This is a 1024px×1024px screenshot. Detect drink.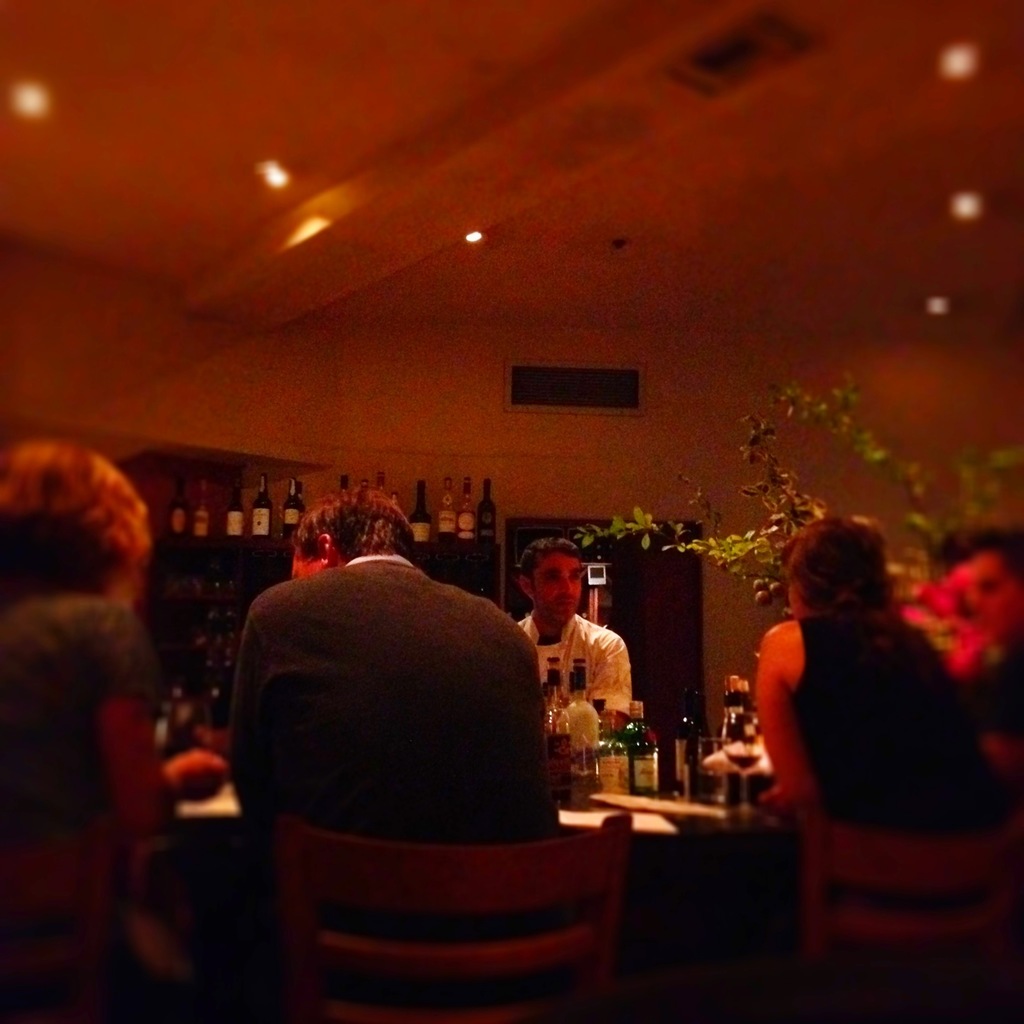
bbox=(285, 479, 302, 535).
